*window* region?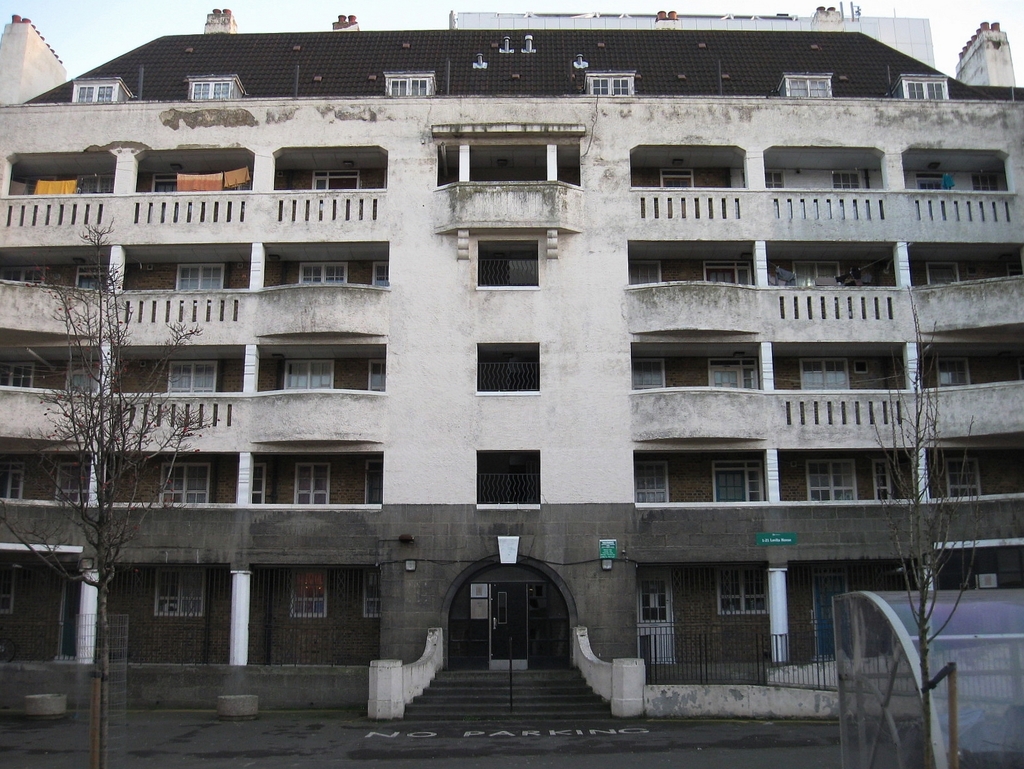
(909, 81, 948, 102)
